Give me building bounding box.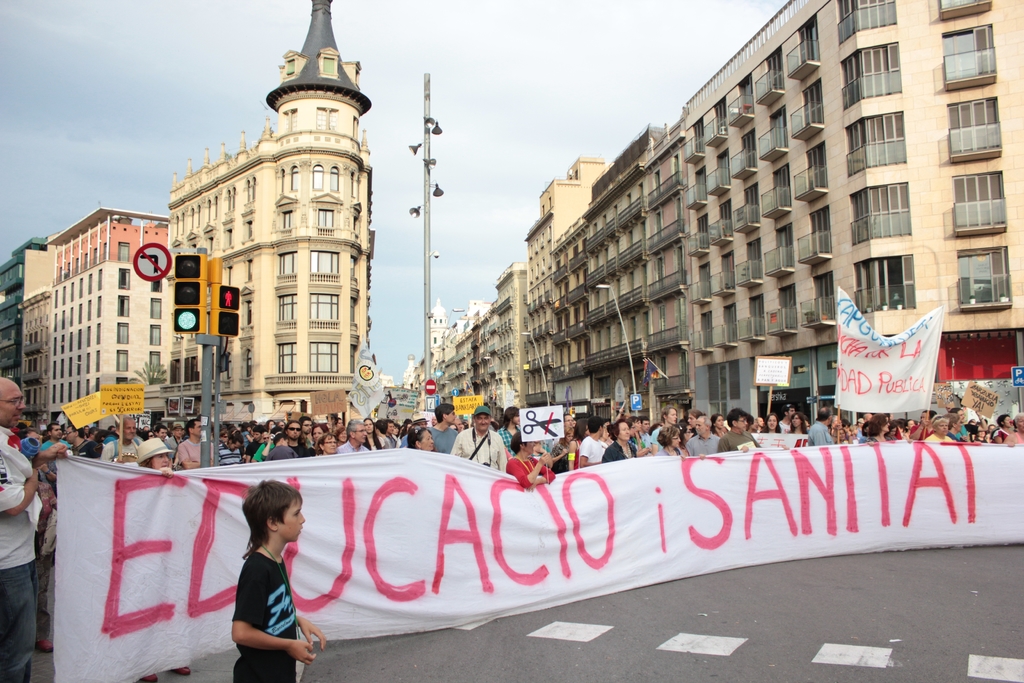
rect(530, 158, 586, 434).
